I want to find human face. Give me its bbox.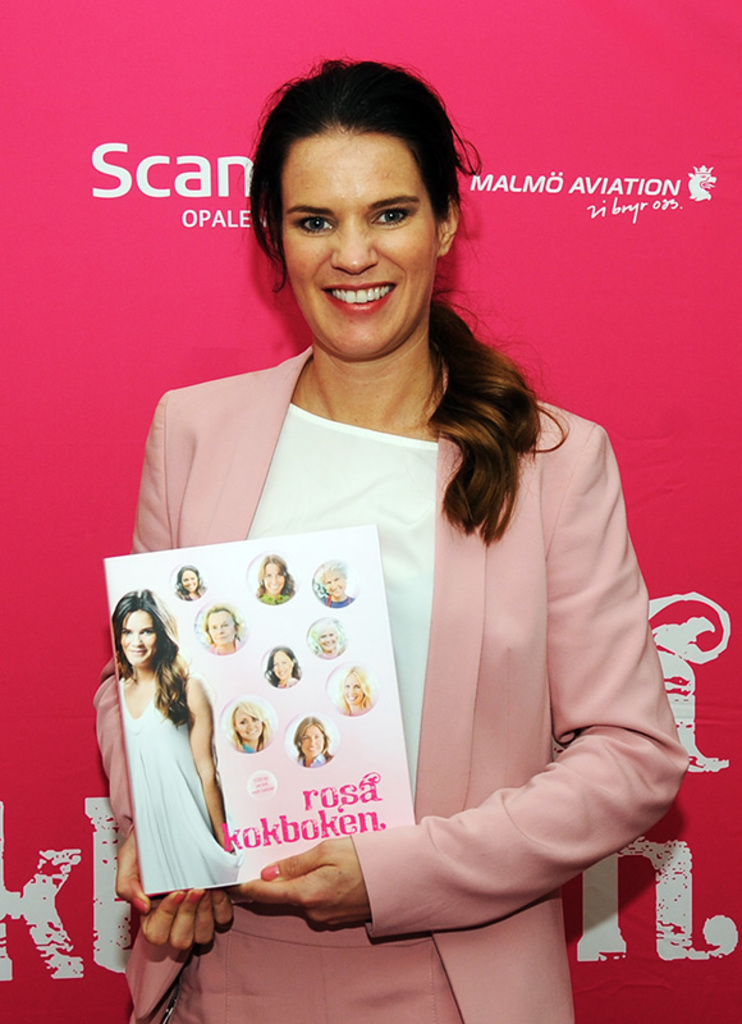
{"left": 275, "top": 133, "right": 435, "bottom": 353}.
